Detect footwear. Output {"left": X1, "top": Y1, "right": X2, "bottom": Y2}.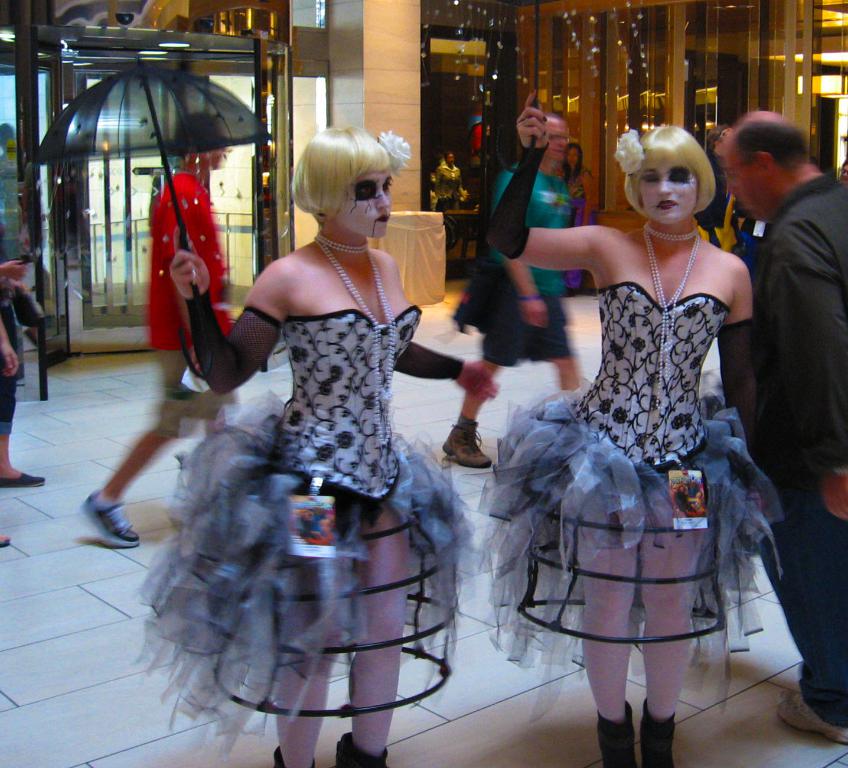
{"left": 271, "top": 744, "right": 313, "bottom": 767}.
